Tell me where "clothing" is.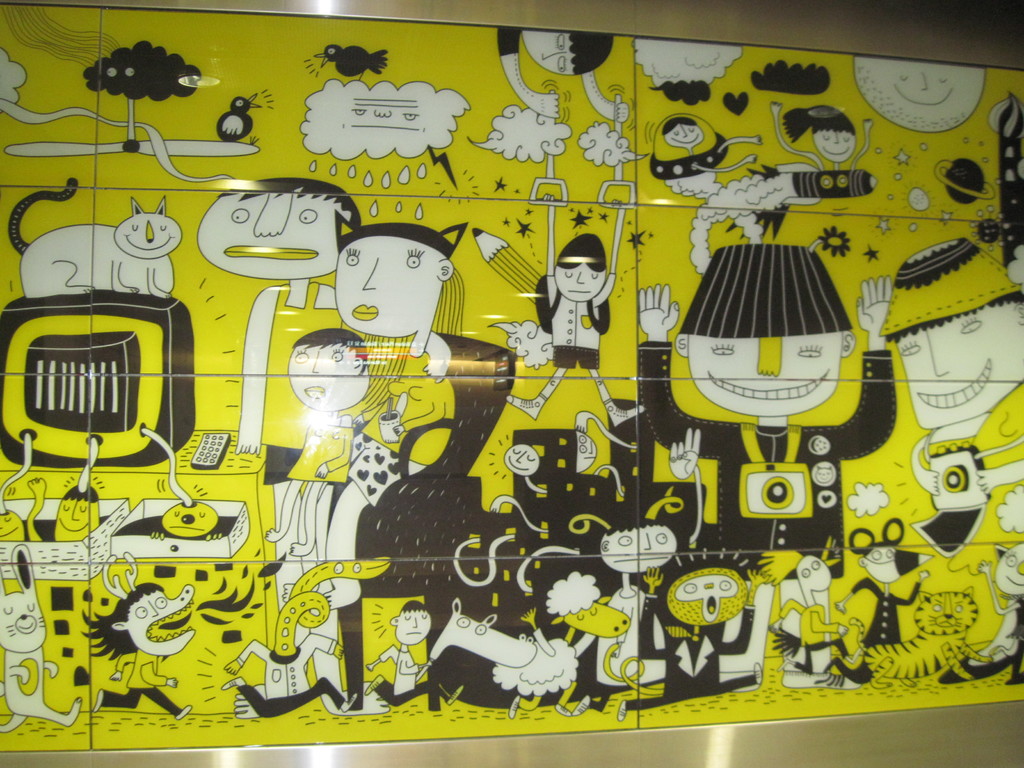
"clothing" is at bbox(625, 593, 756, 712).
